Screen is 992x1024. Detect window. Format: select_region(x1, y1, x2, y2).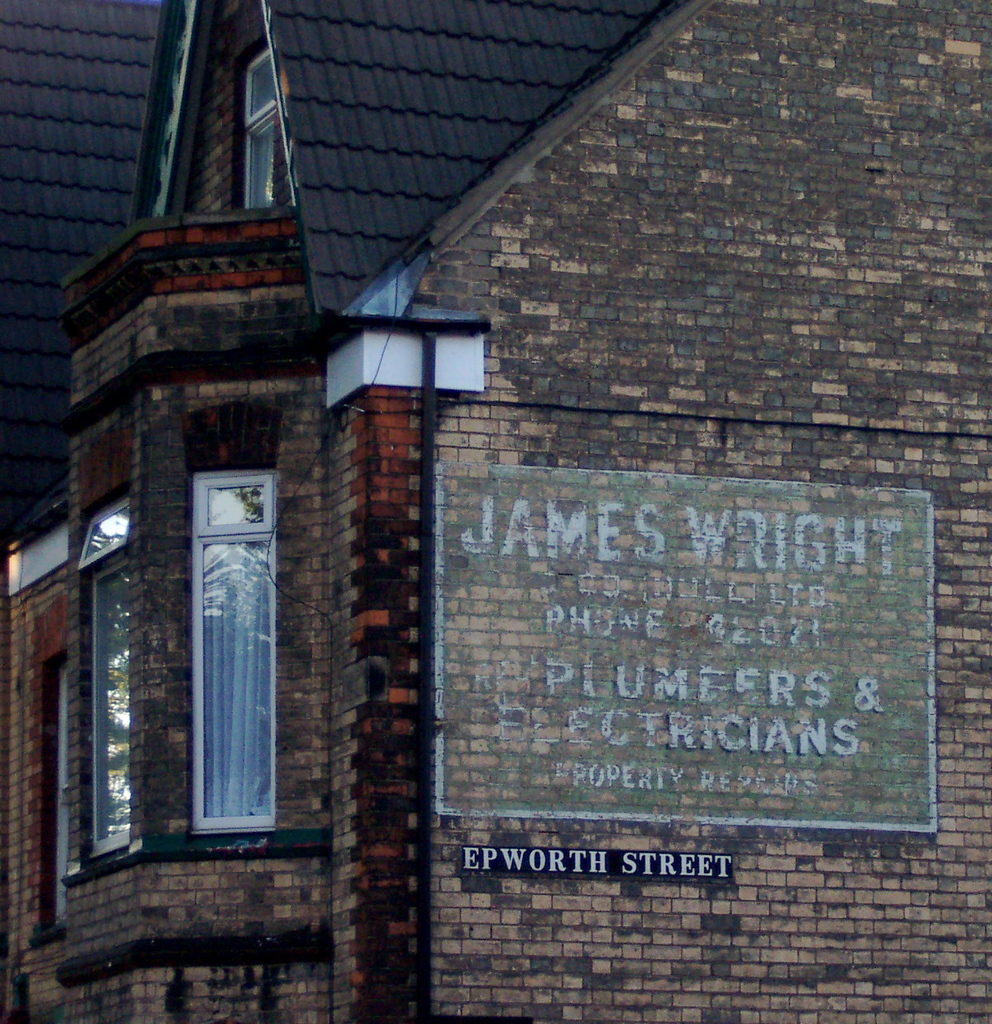
select_region(81, 571, 130, 850).
